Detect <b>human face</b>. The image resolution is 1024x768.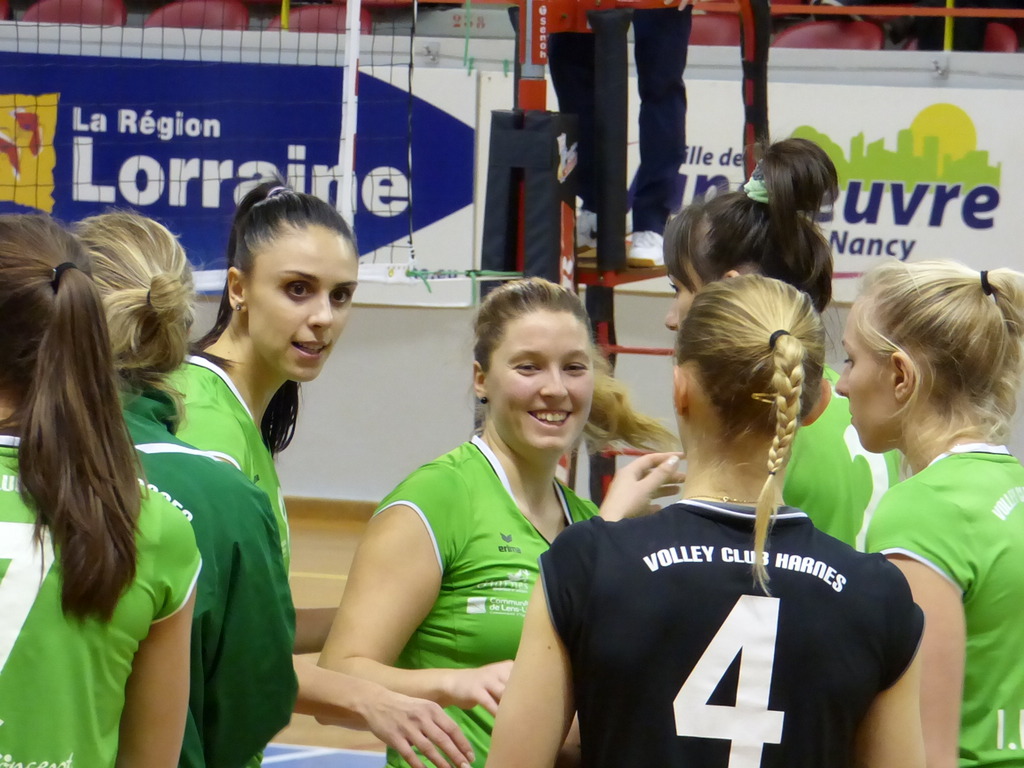
<box>248,225,358,383</box>.
